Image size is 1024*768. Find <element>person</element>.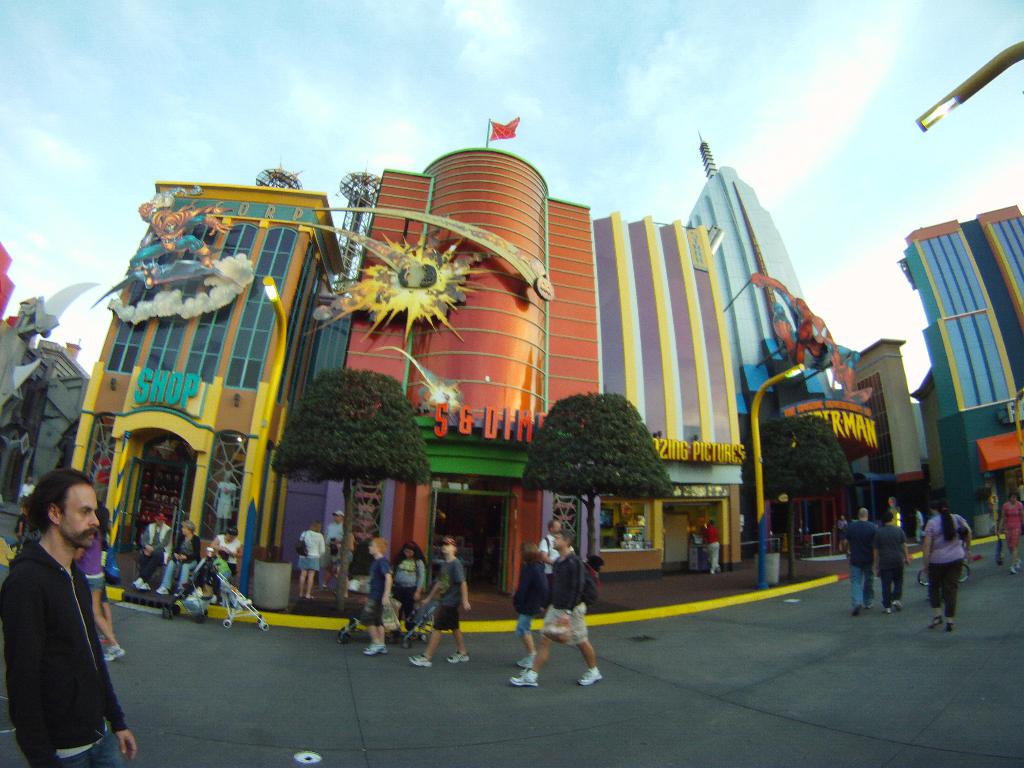
bbox=[522, 526, 593, 691].
